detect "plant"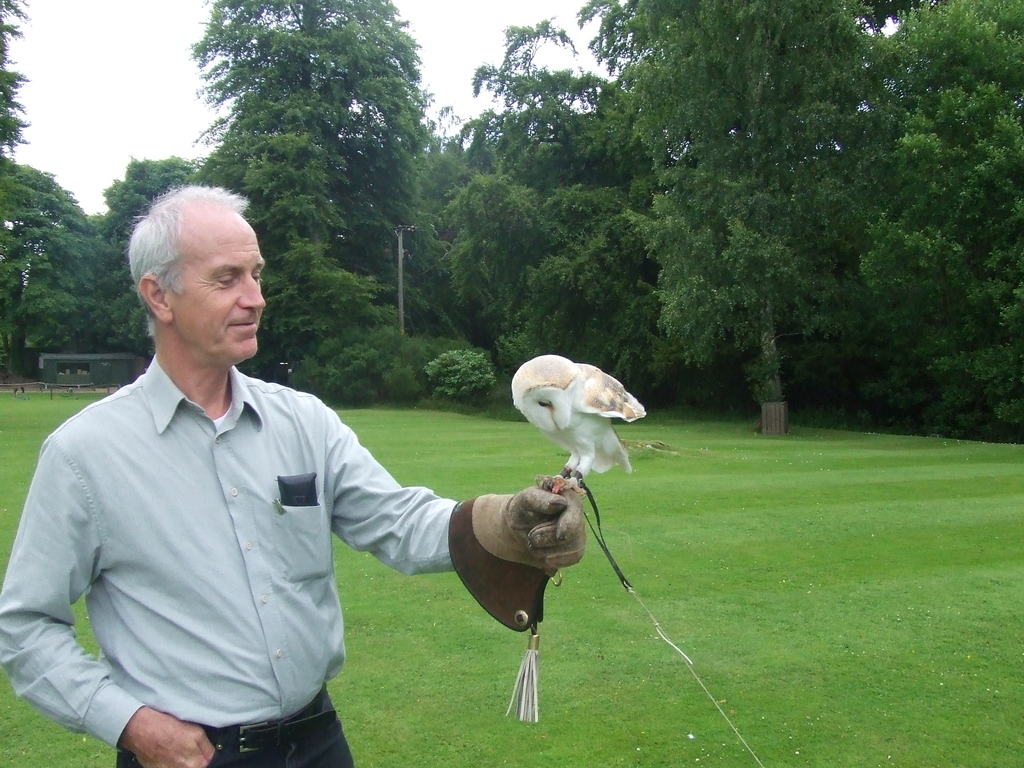
[x1=422, y1=341, x2=493, y2=396]
